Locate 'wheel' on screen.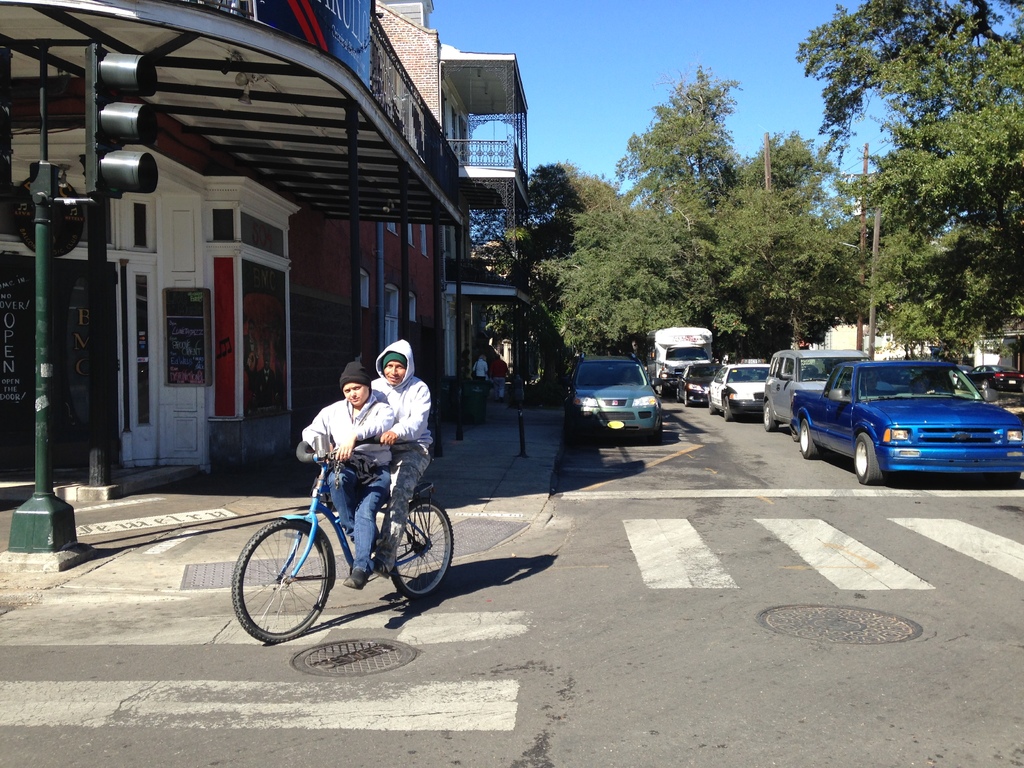
On screen at locate(762, 401, 775, 433).
